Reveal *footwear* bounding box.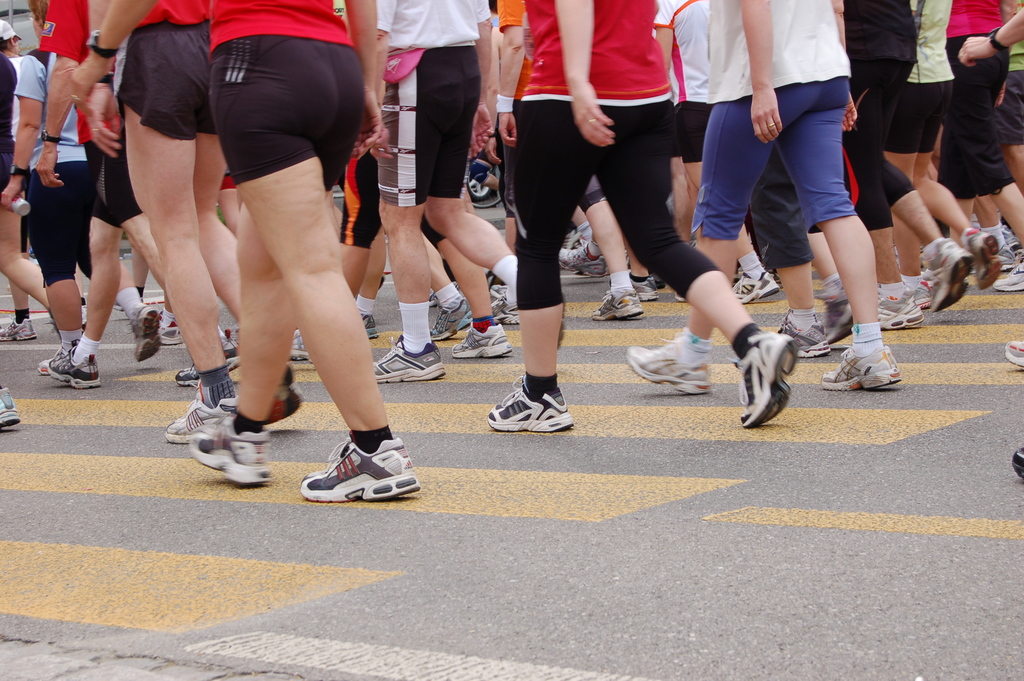
Revealed: 556, 243, 606, 279.
